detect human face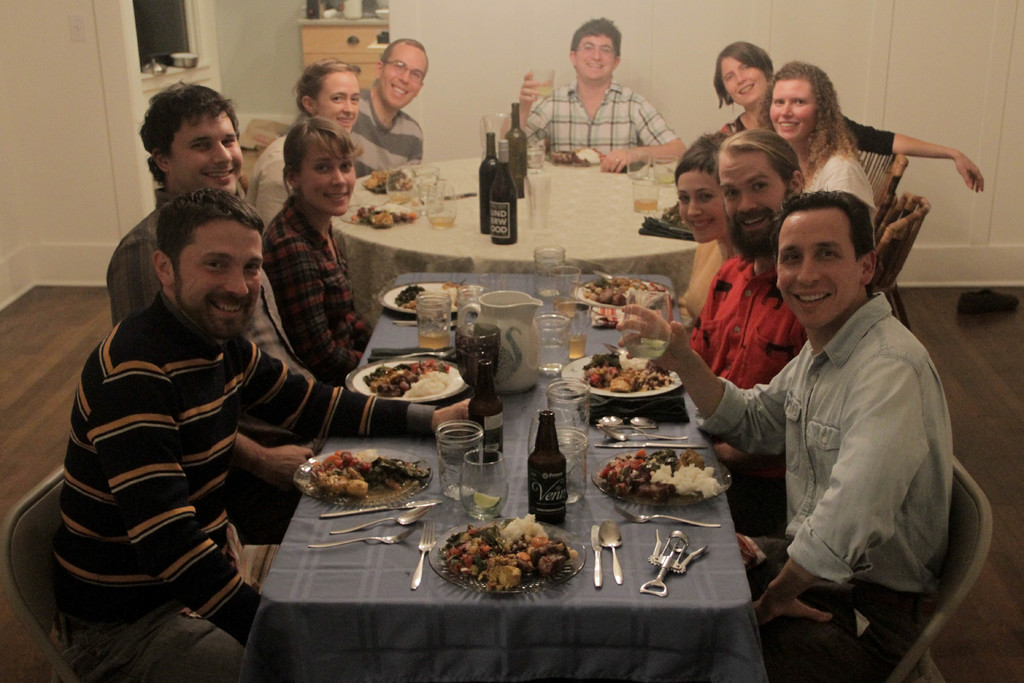
[left=378, top=48, right=426, bottom=106]
